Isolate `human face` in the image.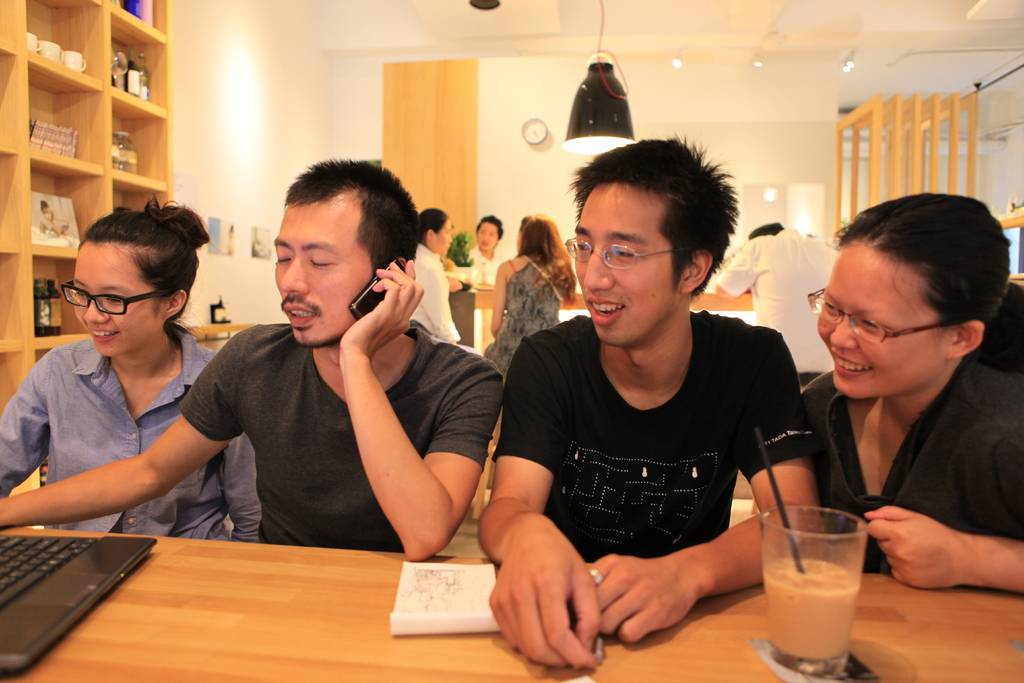
Isolated region: left=270, top=206, right=376, bottom=347.
